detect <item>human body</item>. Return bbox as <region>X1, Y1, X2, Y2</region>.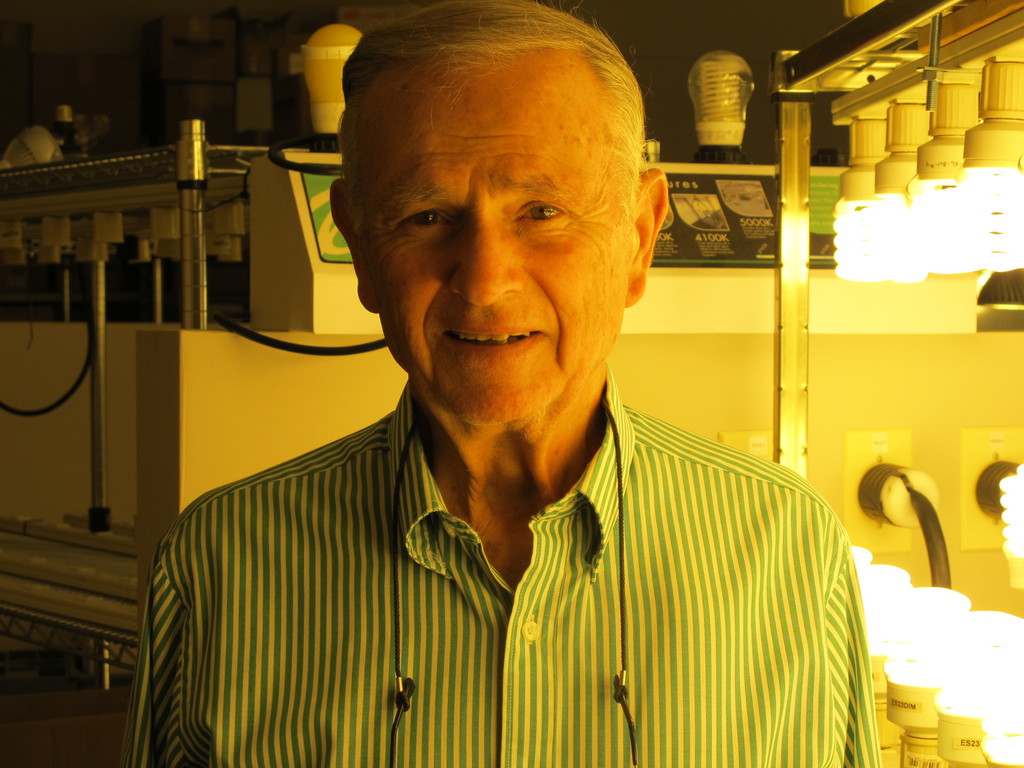
<region>100, 33, 909, 756</region>.
